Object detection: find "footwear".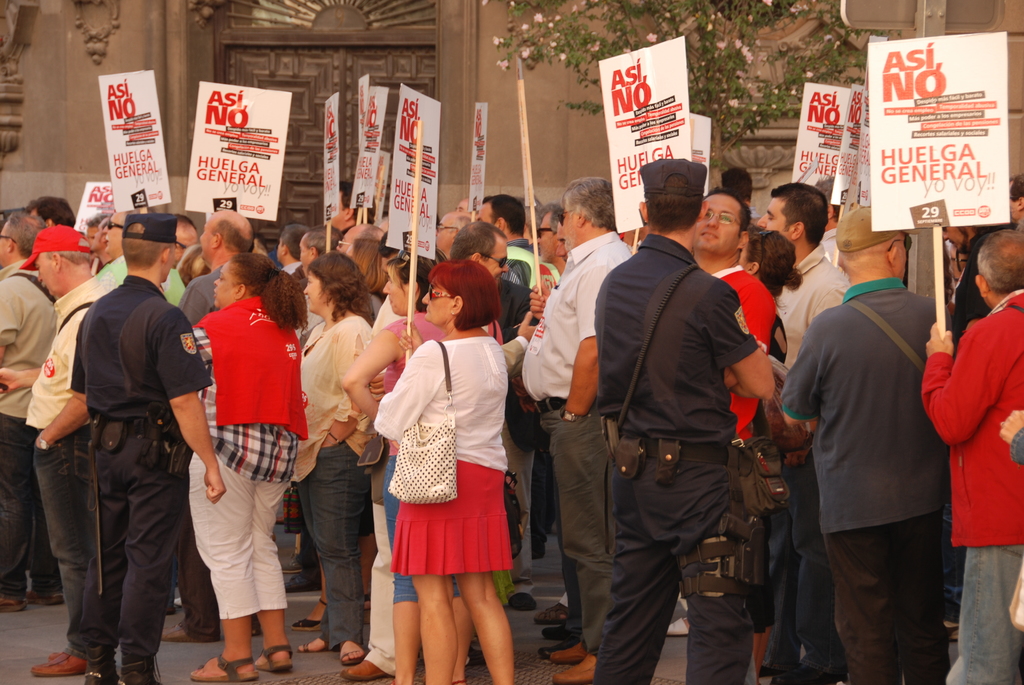
locate(945, 623, 958, 643).
